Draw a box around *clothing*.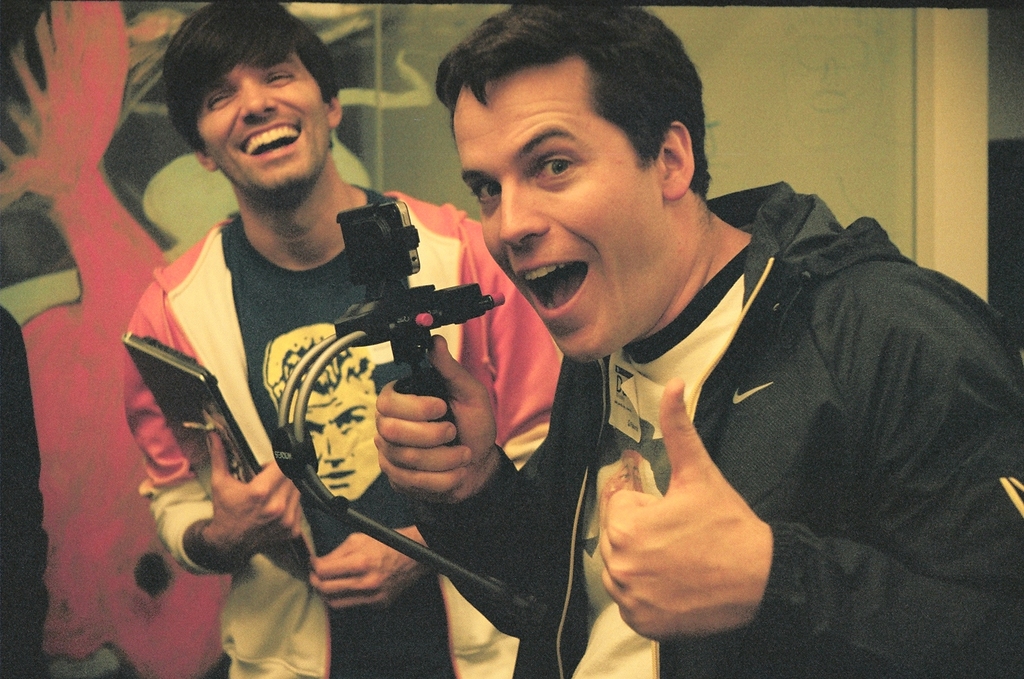
region(128, 183, 565, 678).
